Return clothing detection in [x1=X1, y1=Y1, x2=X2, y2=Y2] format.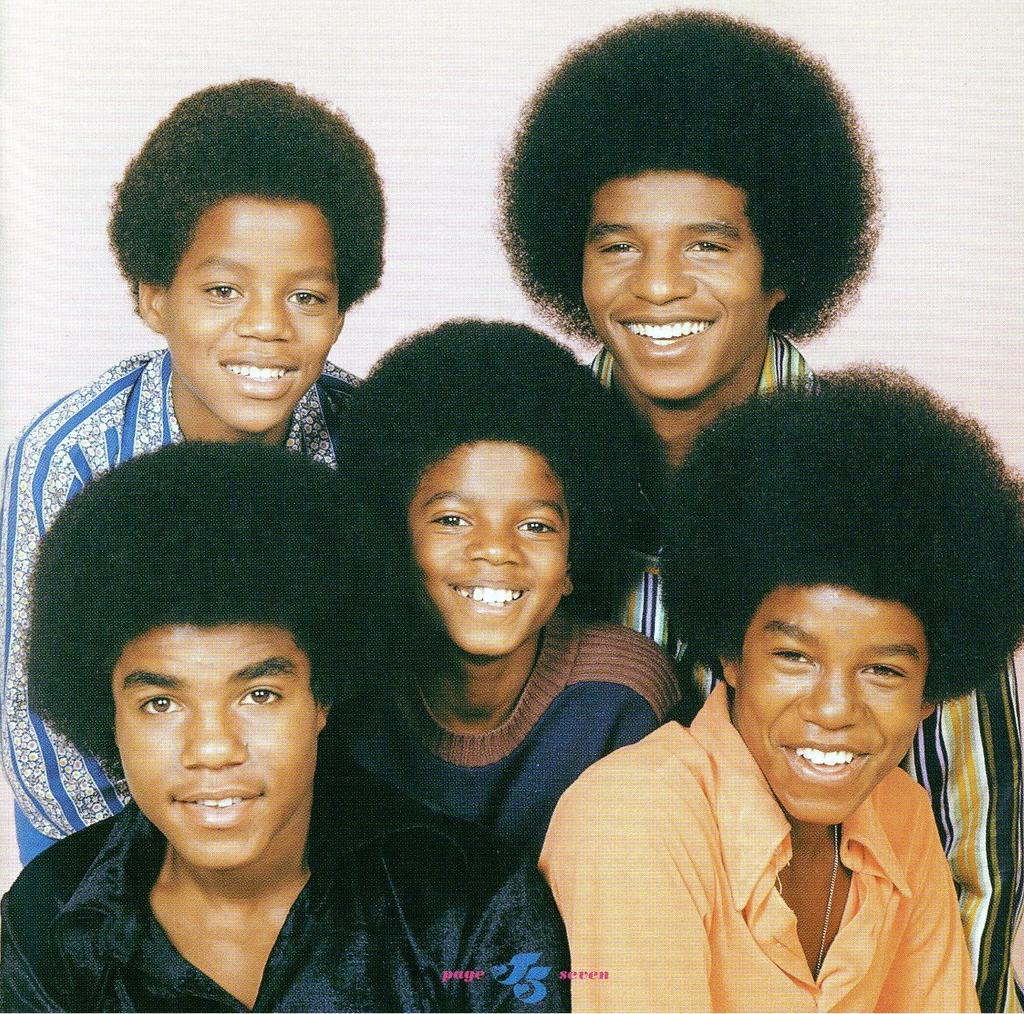
[x1=2, y1=359, x2=366, y2=871].
